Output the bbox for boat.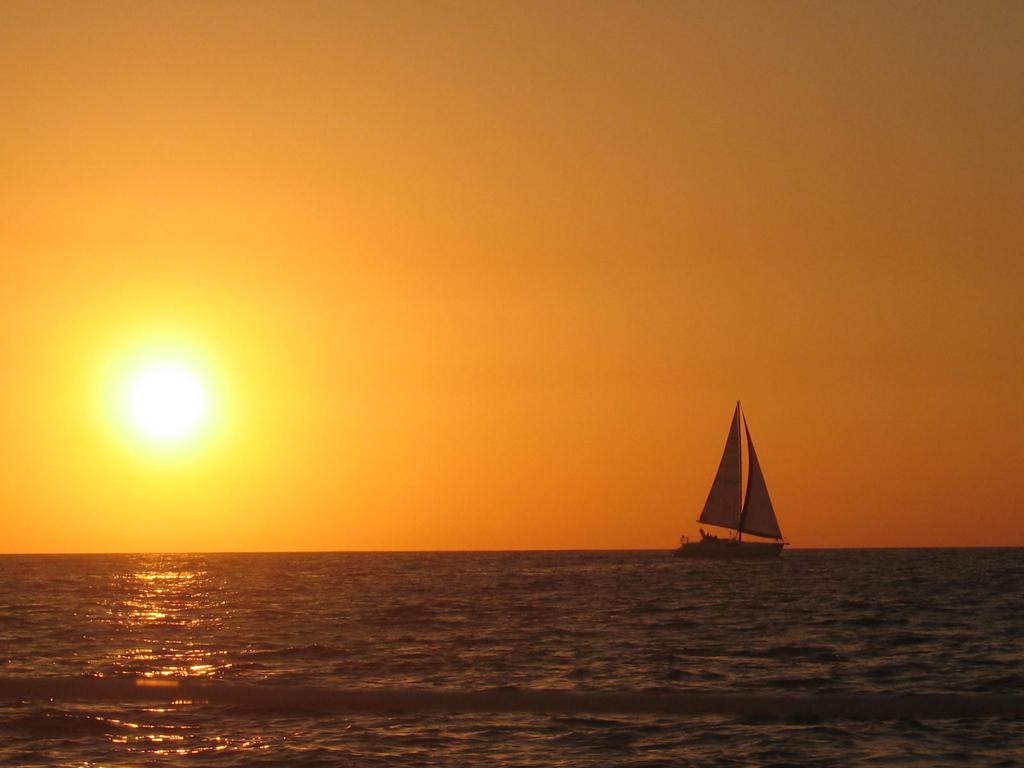
bbox=[681, 409, 795, 578].
